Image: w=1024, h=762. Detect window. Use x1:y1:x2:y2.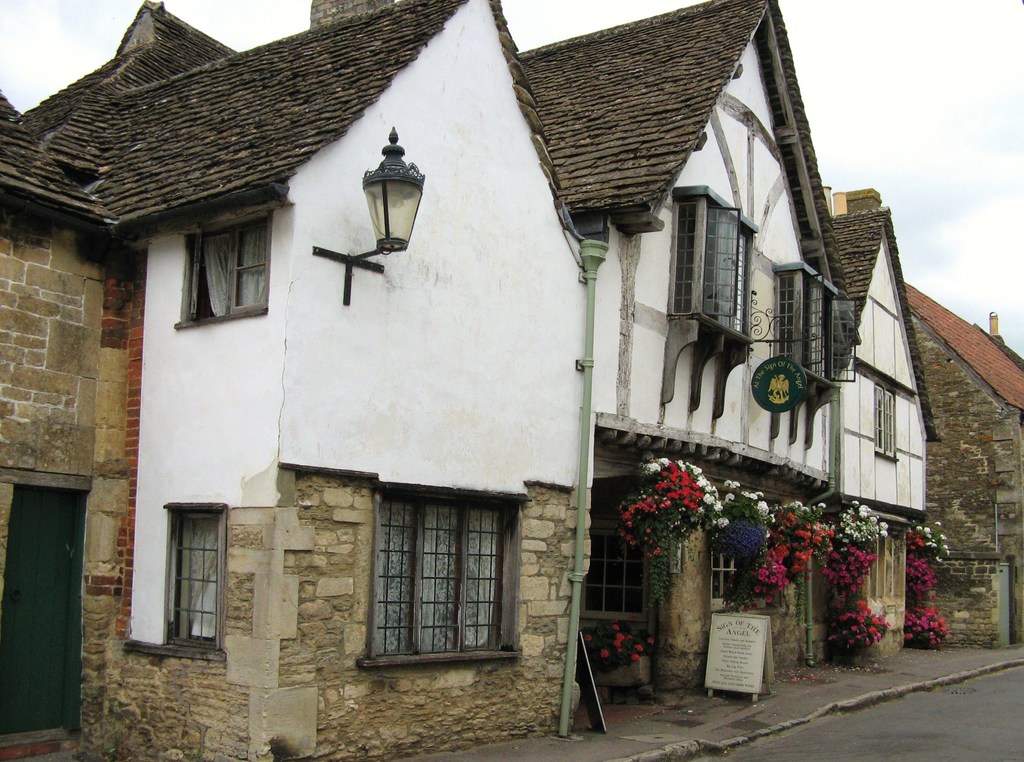
876:380:902:464.
